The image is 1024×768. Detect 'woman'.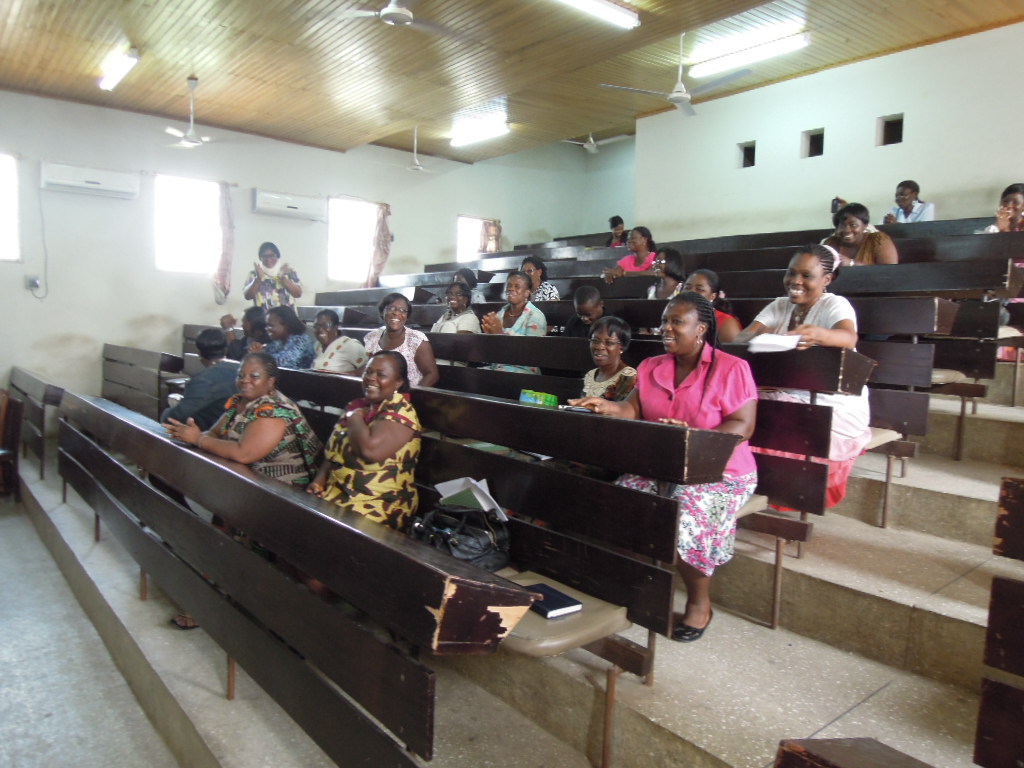
Detection: box(481, 274, 544, 374).
